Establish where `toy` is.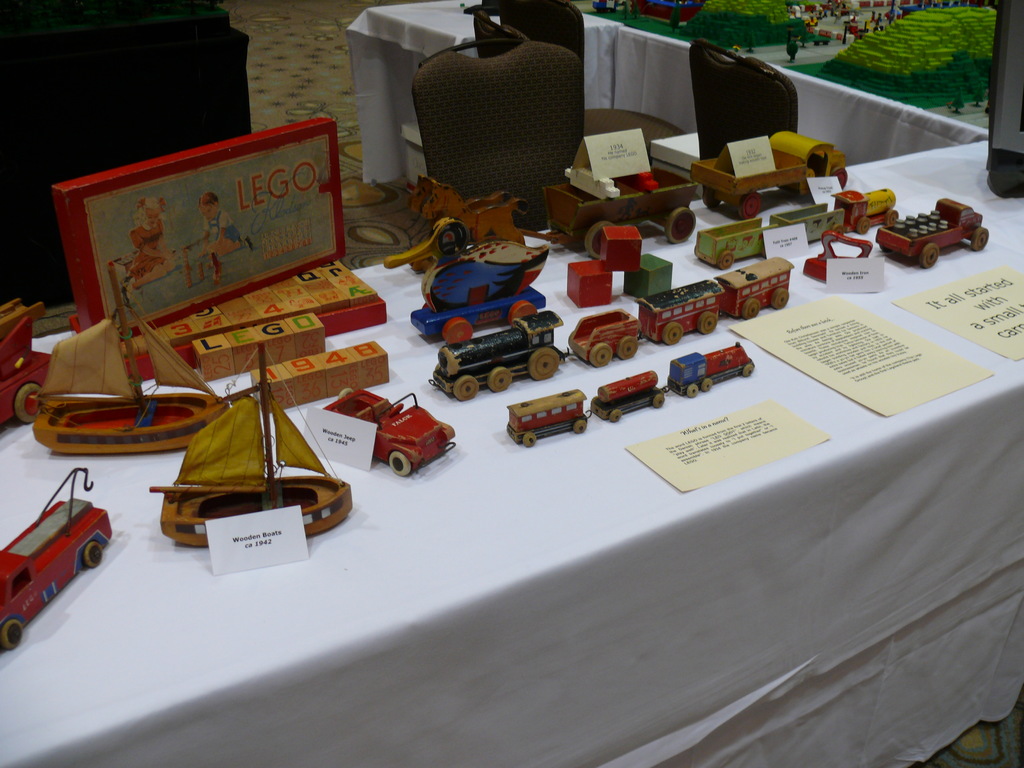
Established at left=827, top=189, right=897, bottom=234.
